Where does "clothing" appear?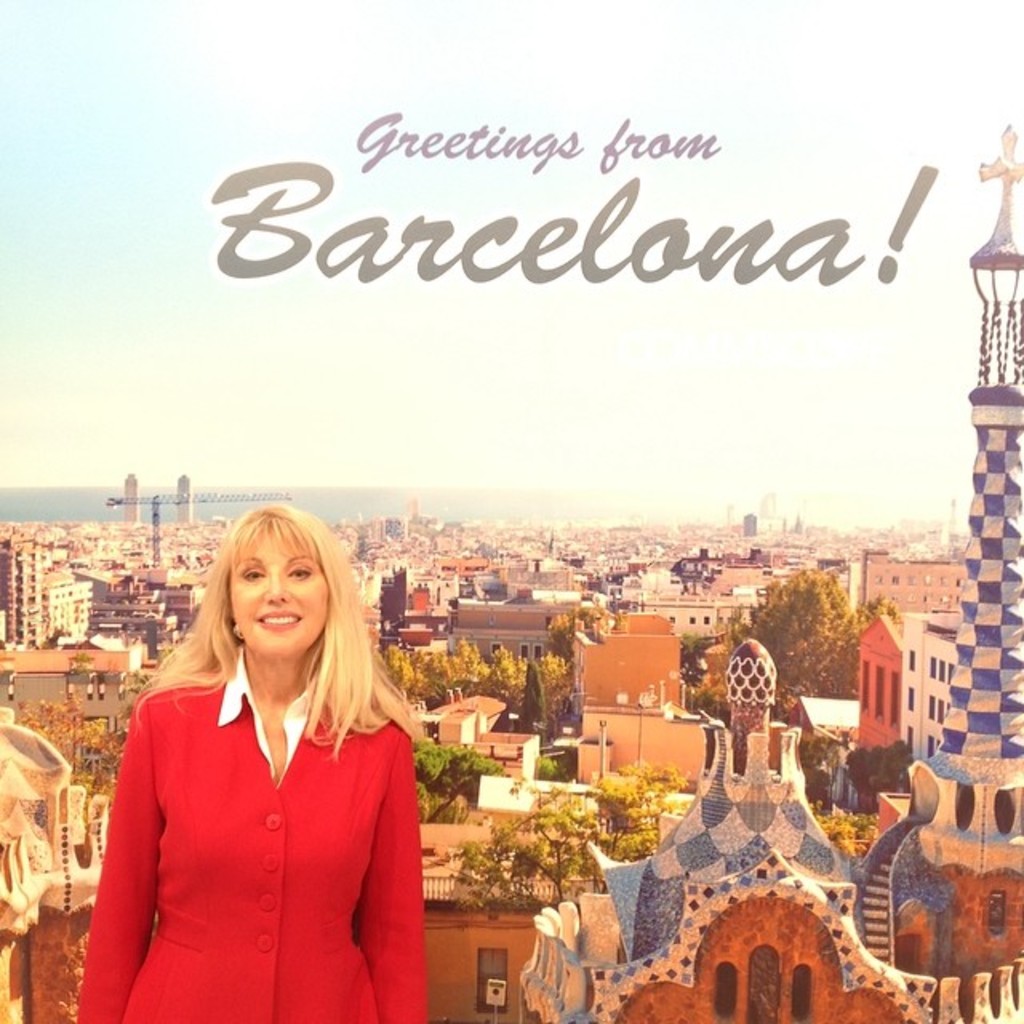
Appears at 67,683,434,1005.
